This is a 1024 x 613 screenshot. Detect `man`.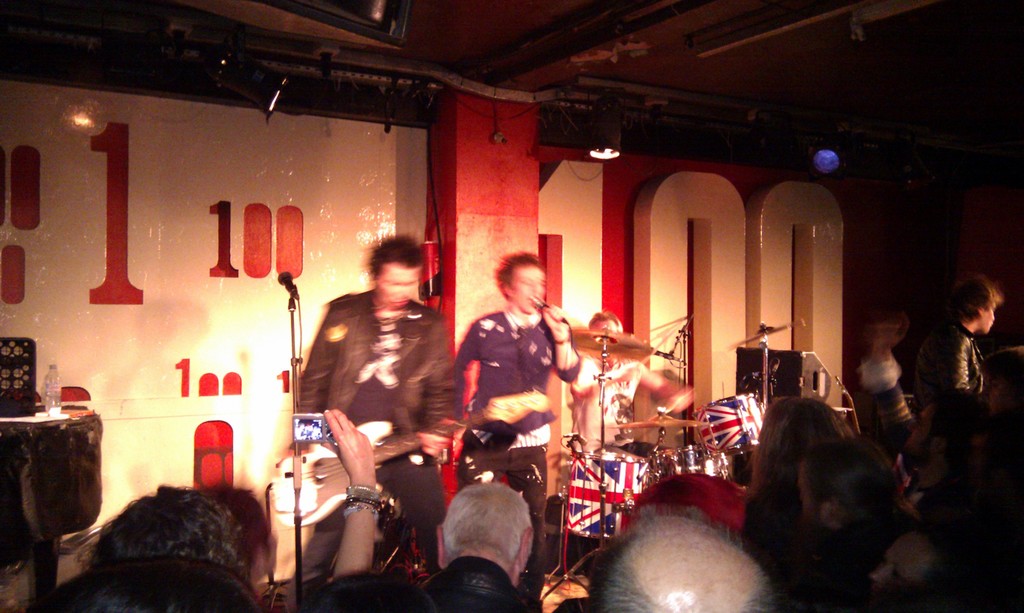
BBox(913, 272, 1002, 408).
